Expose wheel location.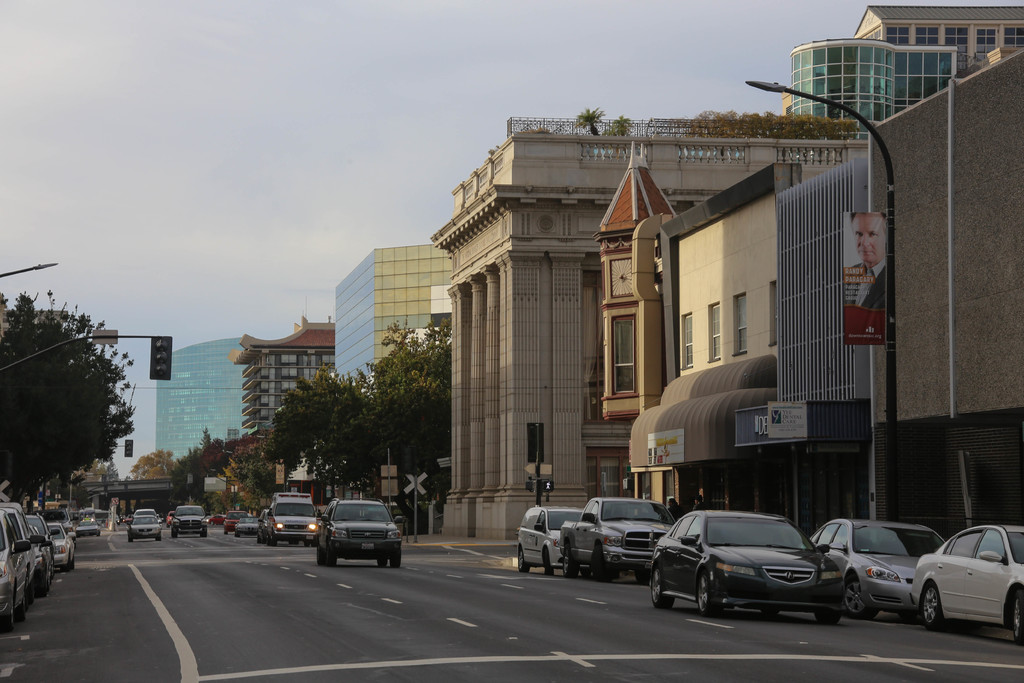
Exposed at box=[516, 548, 528, 570].
